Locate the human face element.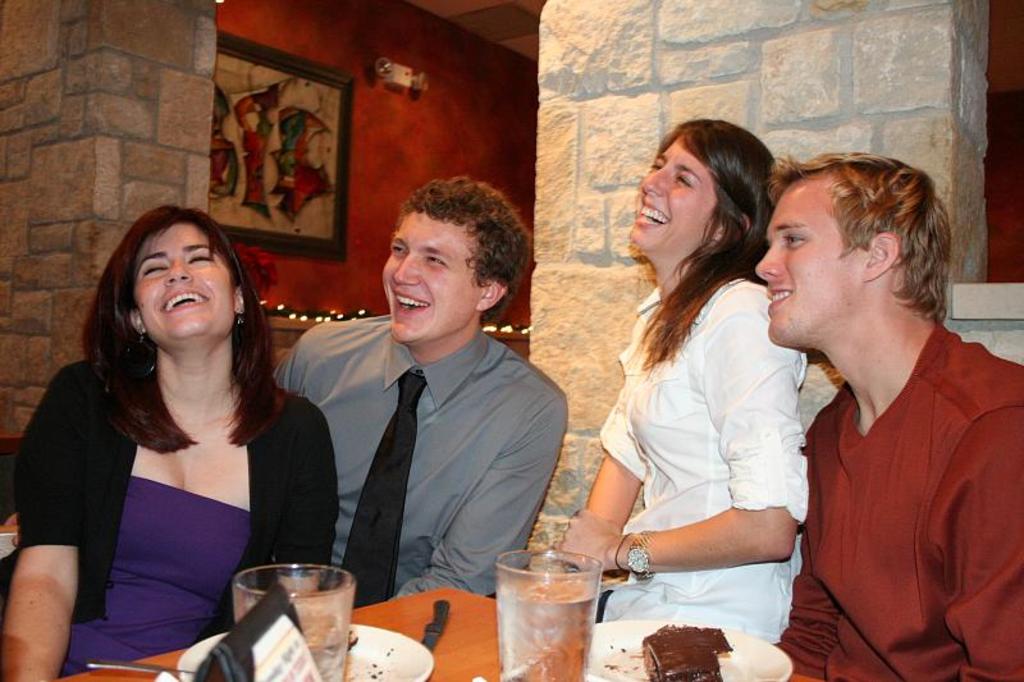
Element bbox: box(375, 205, 481, 344).
